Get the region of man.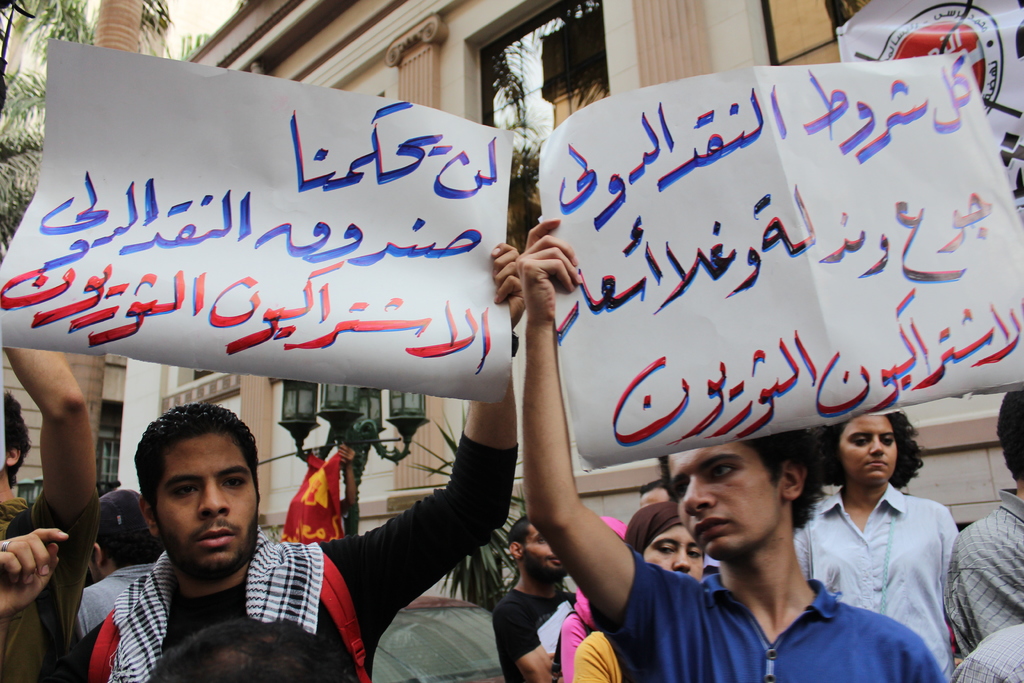
bbox(490, 515, 575, 682).
